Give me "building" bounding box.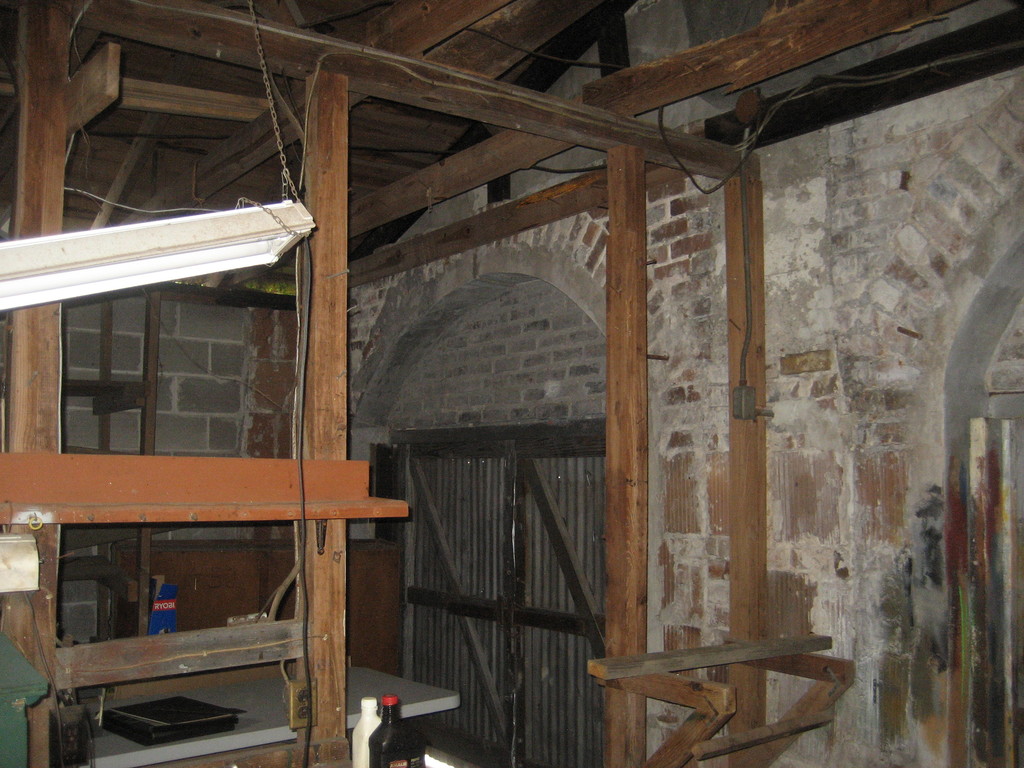
bbox(0, 0, 1023, 767).
